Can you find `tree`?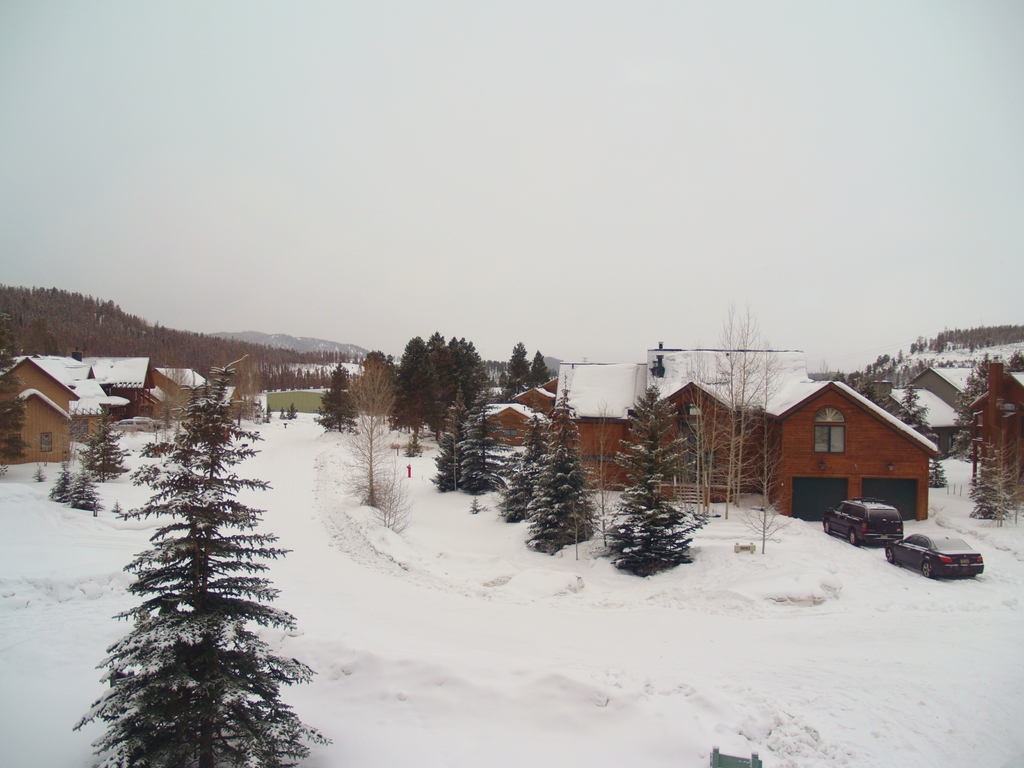
Yes, bounding box: 546, 357, 567, 376.
